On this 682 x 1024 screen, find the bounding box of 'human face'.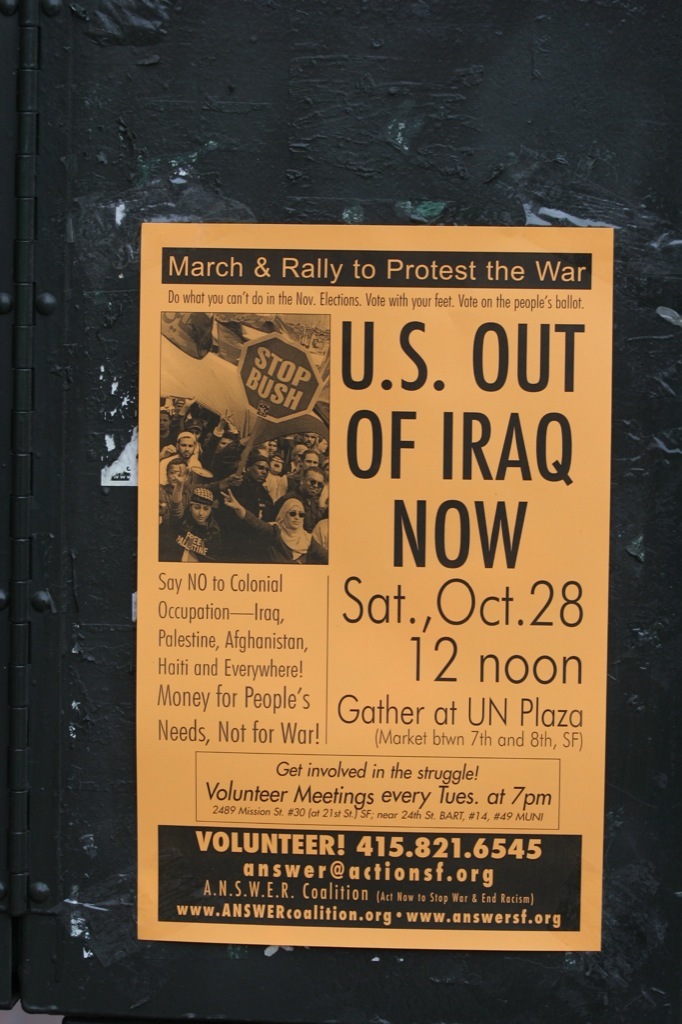
Bounding box: {"x1": 306, "y1": 472, "x2": 323, "y2": 497}.
